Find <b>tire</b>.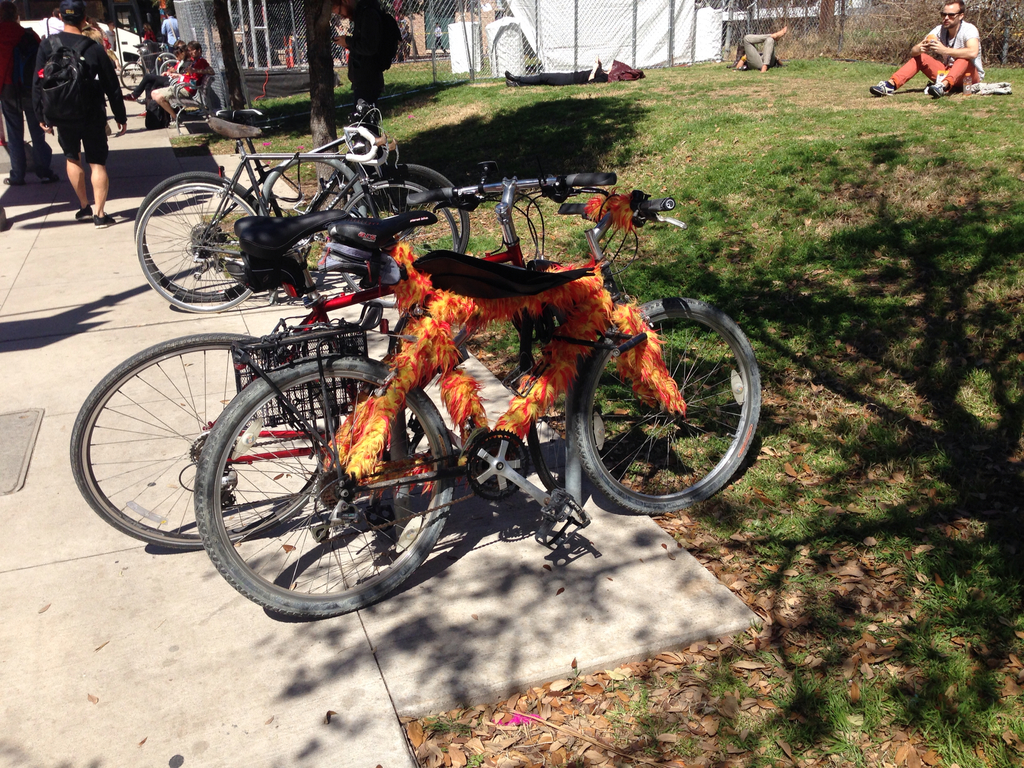
525 304 568 490.
